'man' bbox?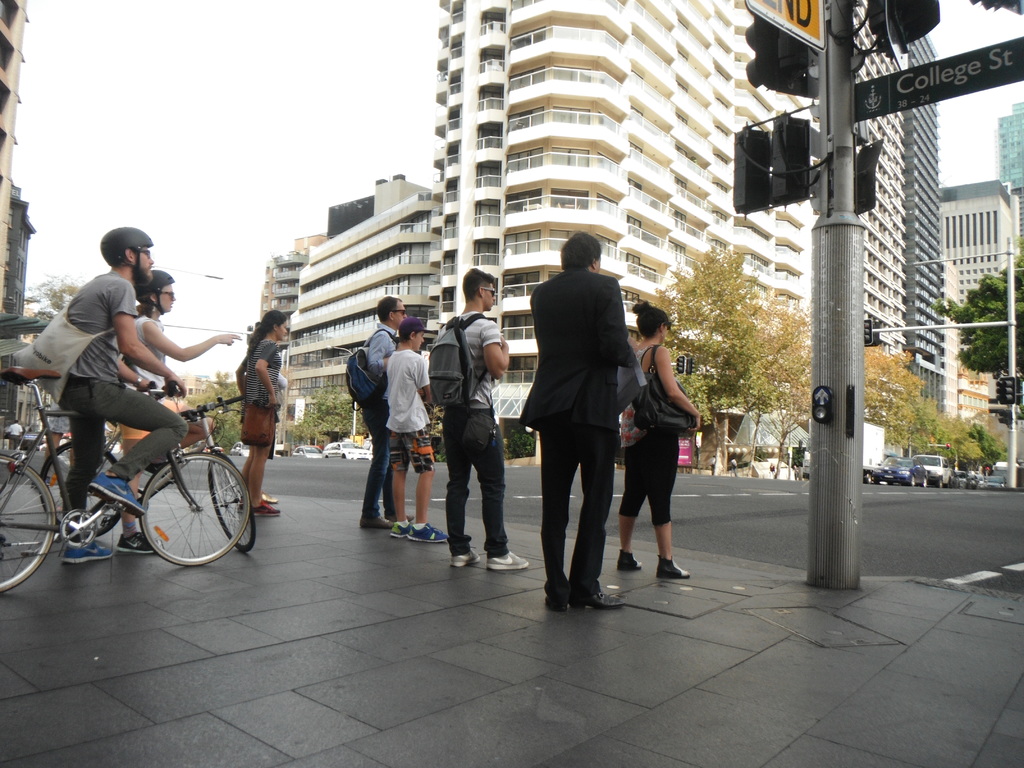
[429, 264, 529, 570]
